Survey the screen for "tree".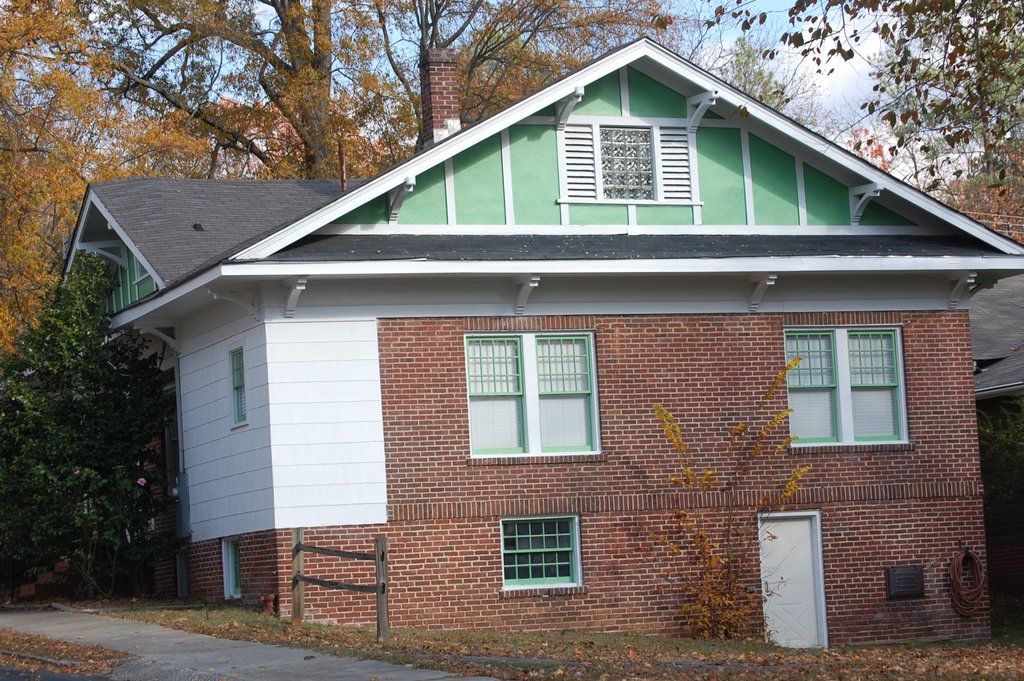
Survey found: (13, 231, 177, 598).
